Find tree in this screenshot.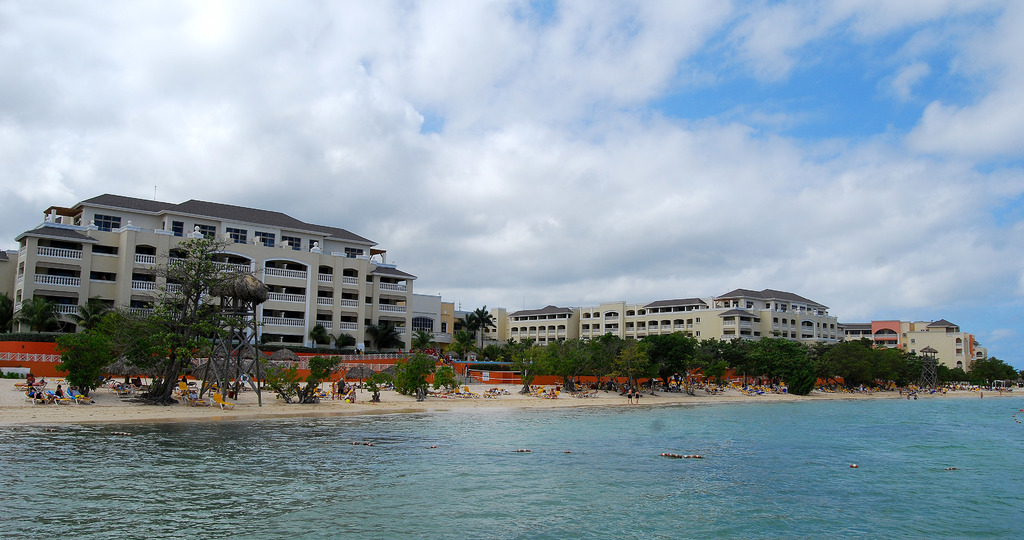
The bounding box for tree is (412,325,439,346).
